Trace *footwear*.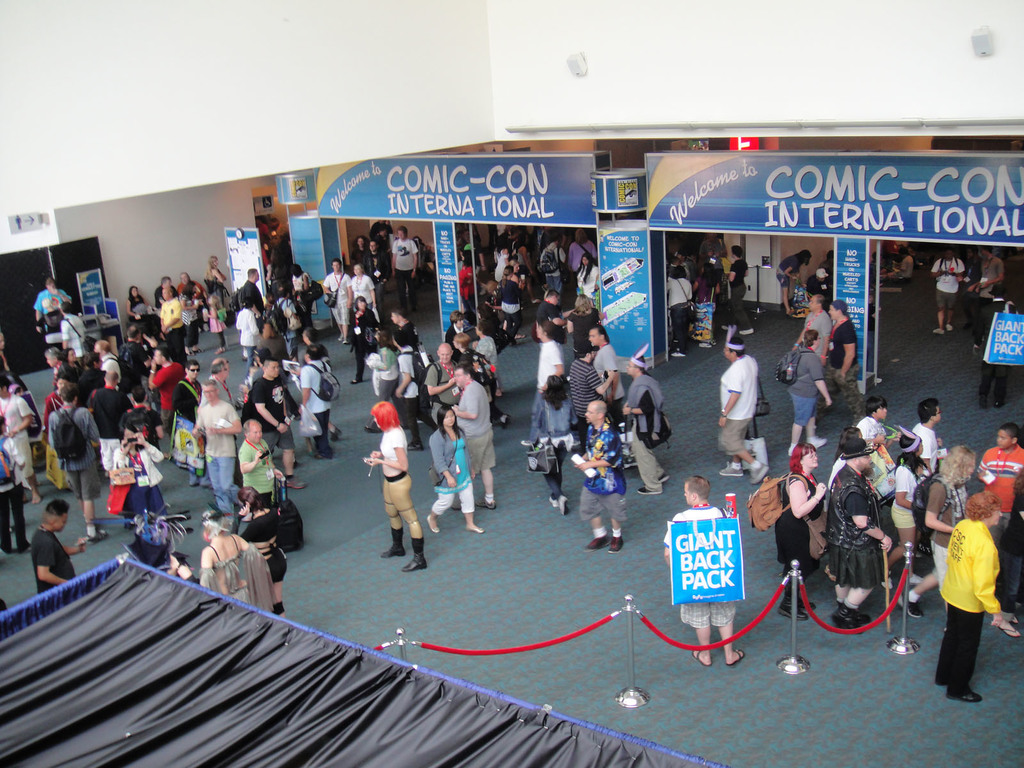
Traced to box=[749, 461, 767, 484].
